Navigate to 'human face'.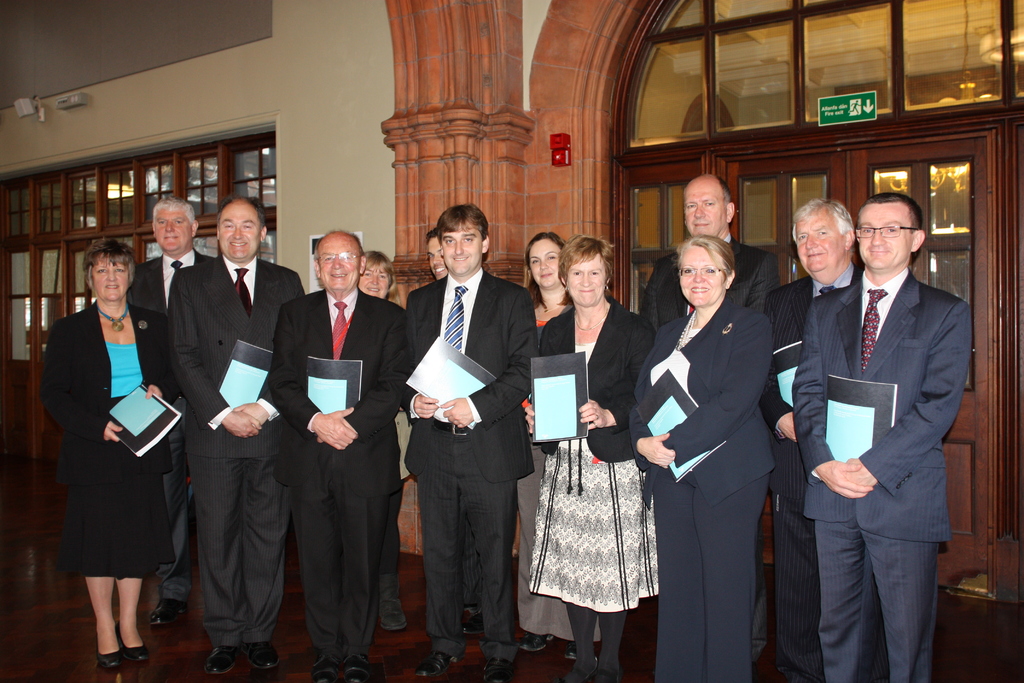
Navigation target: (680,247,722,304).
